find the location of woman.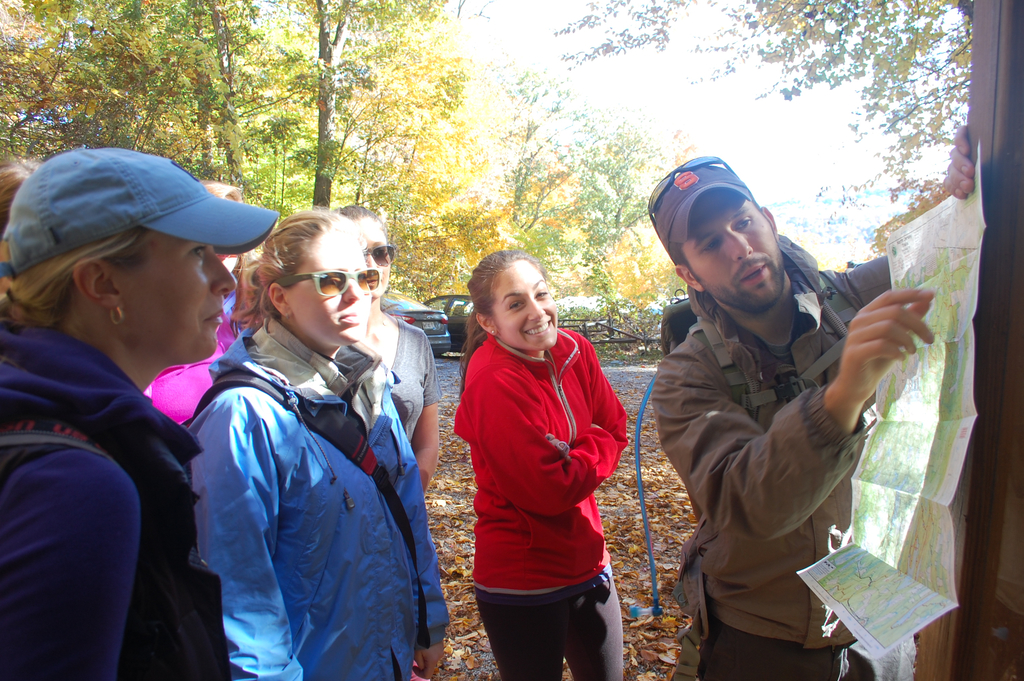
Location: Rect(335, 194, 454, 503).
